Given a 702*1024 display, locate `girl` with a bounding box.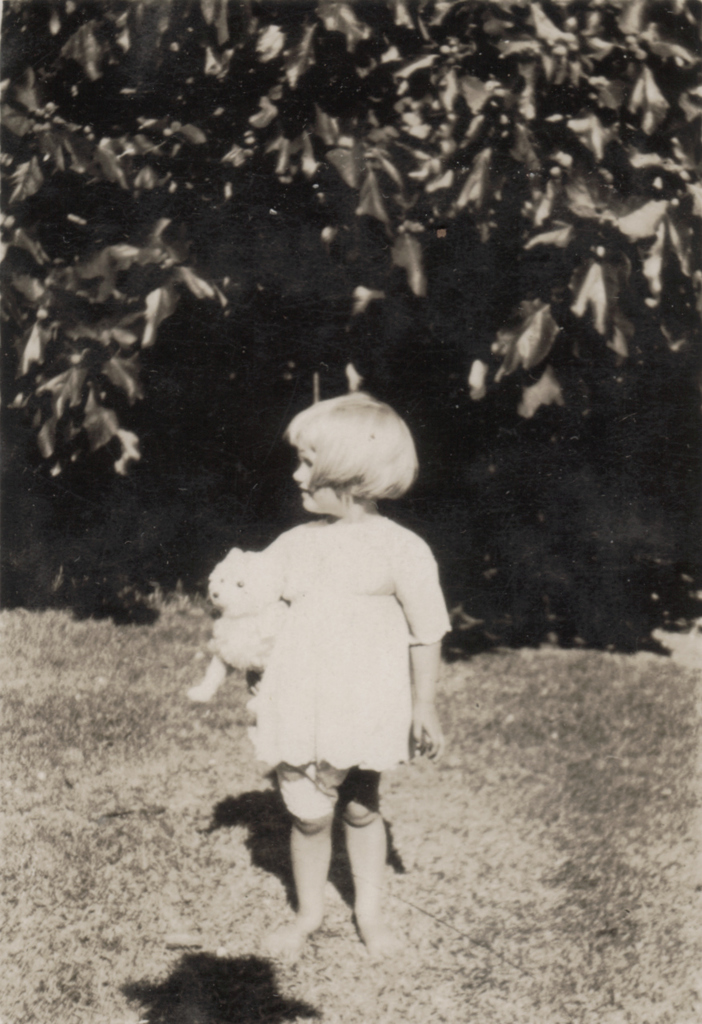
Located: 181:387:444:957.
